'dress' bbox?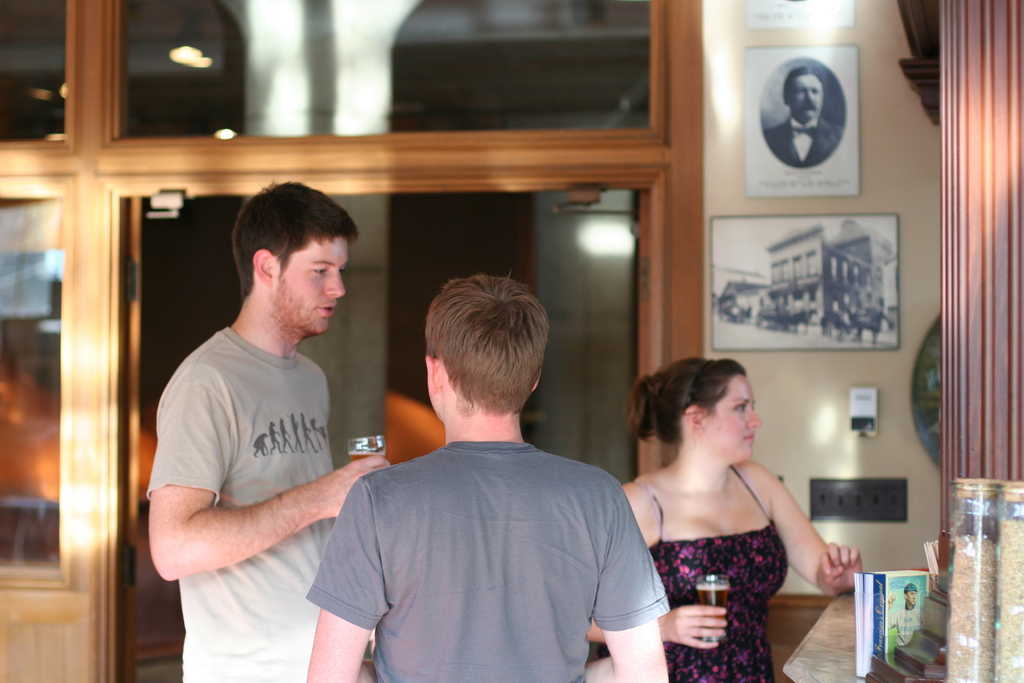
pyautogui.locateOnScreen(632, 467, 787, 682)
